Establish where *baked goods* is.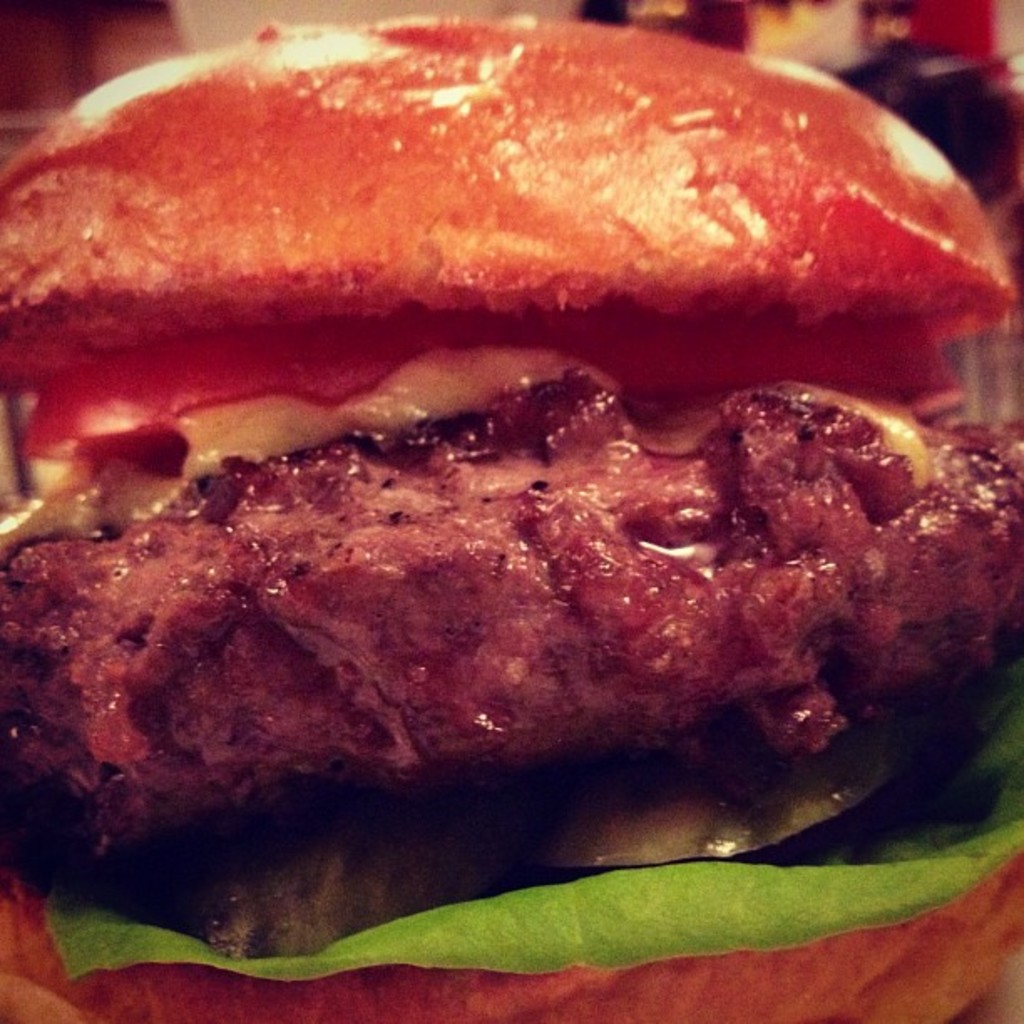
Established at pyautogui.locateOnScreen(0, 10, 1022, 1022).
